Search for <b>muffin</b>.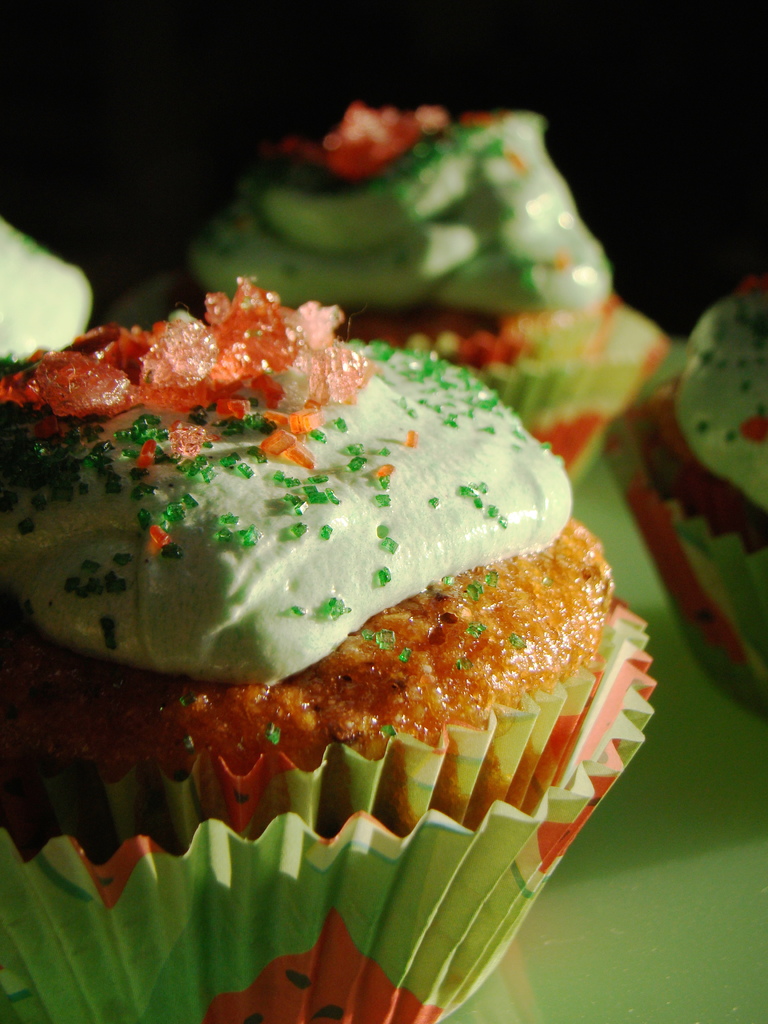
Found at <bbox>0, 212, 93, 375</bbox>.
